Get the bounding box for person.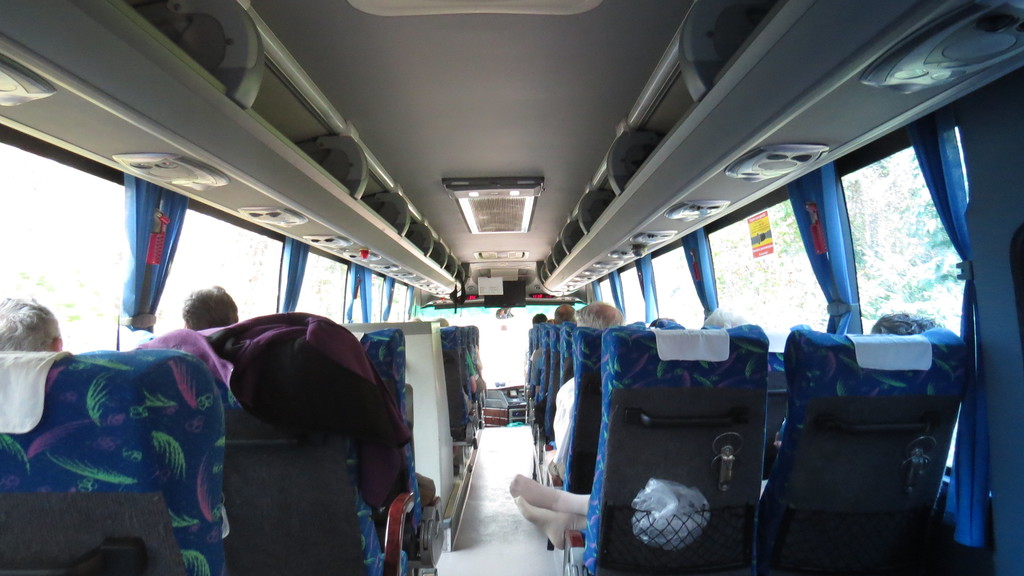
bbox=[526, 312, 543, 370].
